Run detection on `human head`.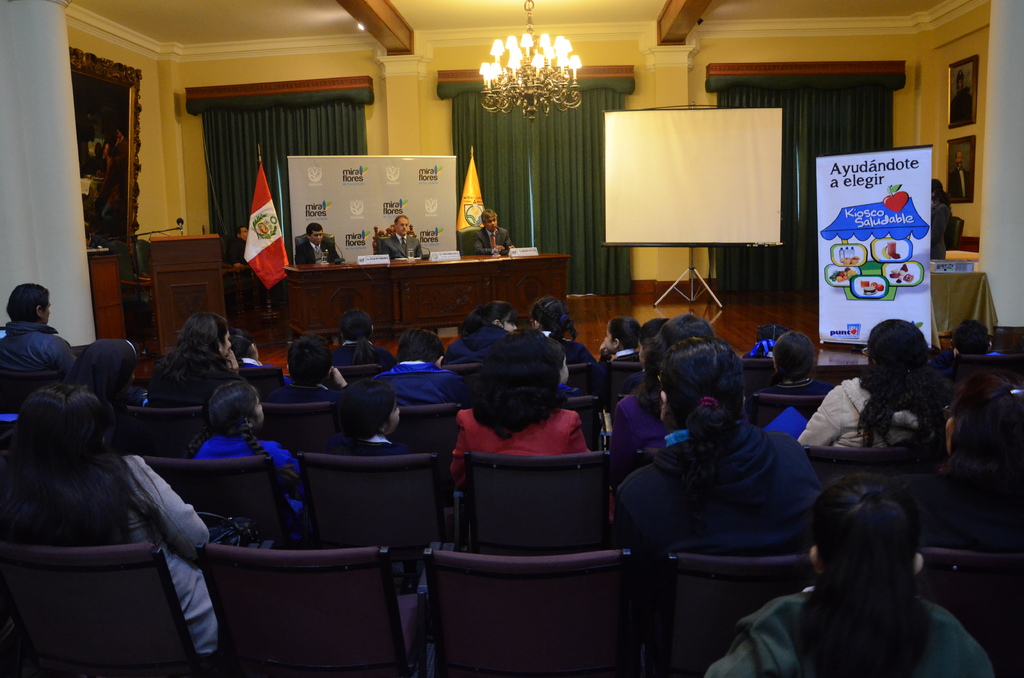
Result: select_region(484, 299, 514, 328).
